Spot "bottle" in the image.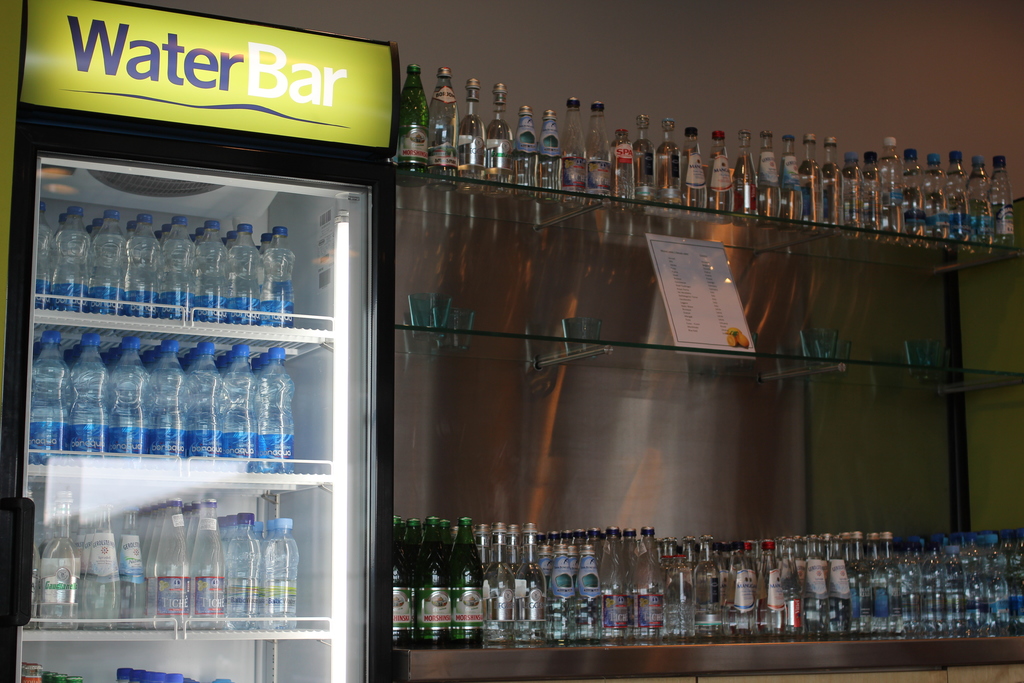
"bottle" found at <region>88, 220, 102, 241</region>.
